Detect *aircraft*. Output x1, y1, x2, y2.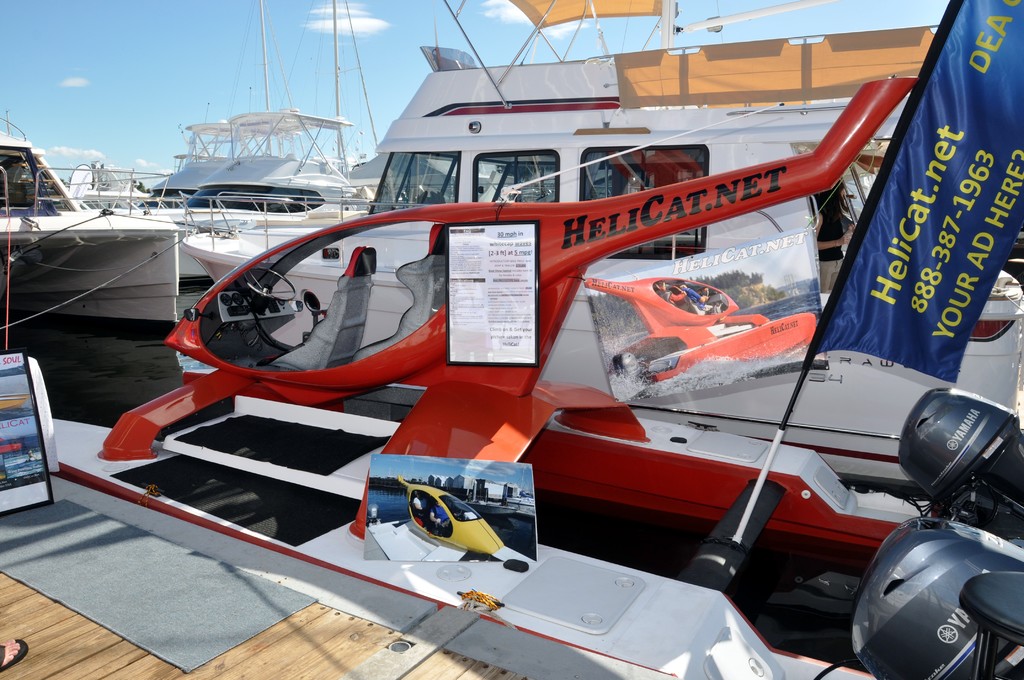
102, 76, 920, 540.
